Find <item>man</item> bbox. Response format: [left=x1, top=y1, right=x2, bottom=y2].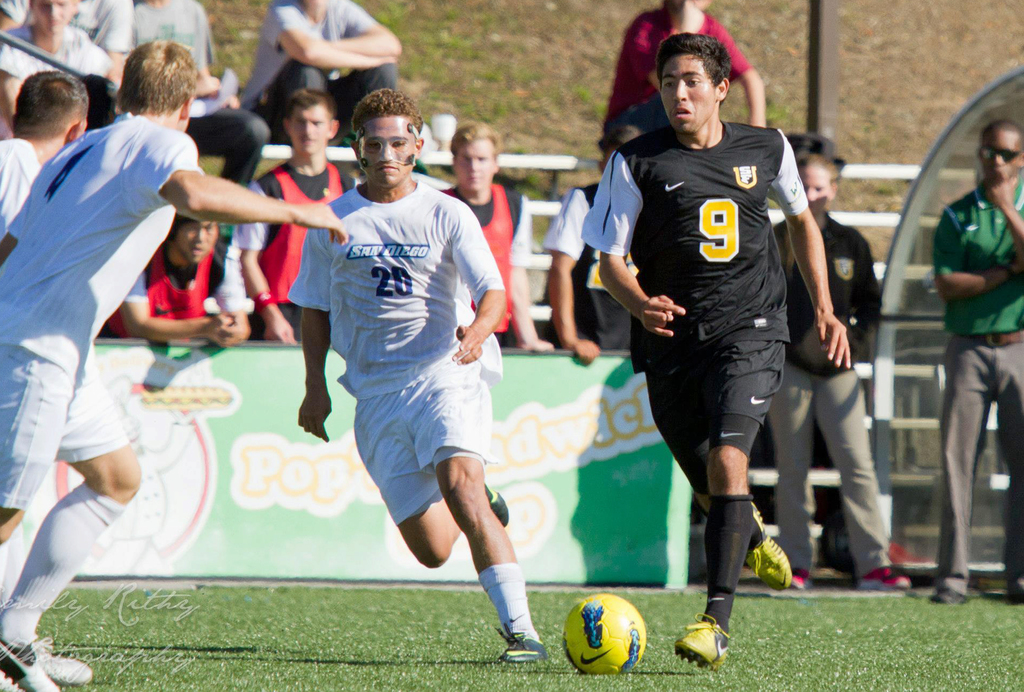
[left=287, top=99, right=525, bottom=678].
